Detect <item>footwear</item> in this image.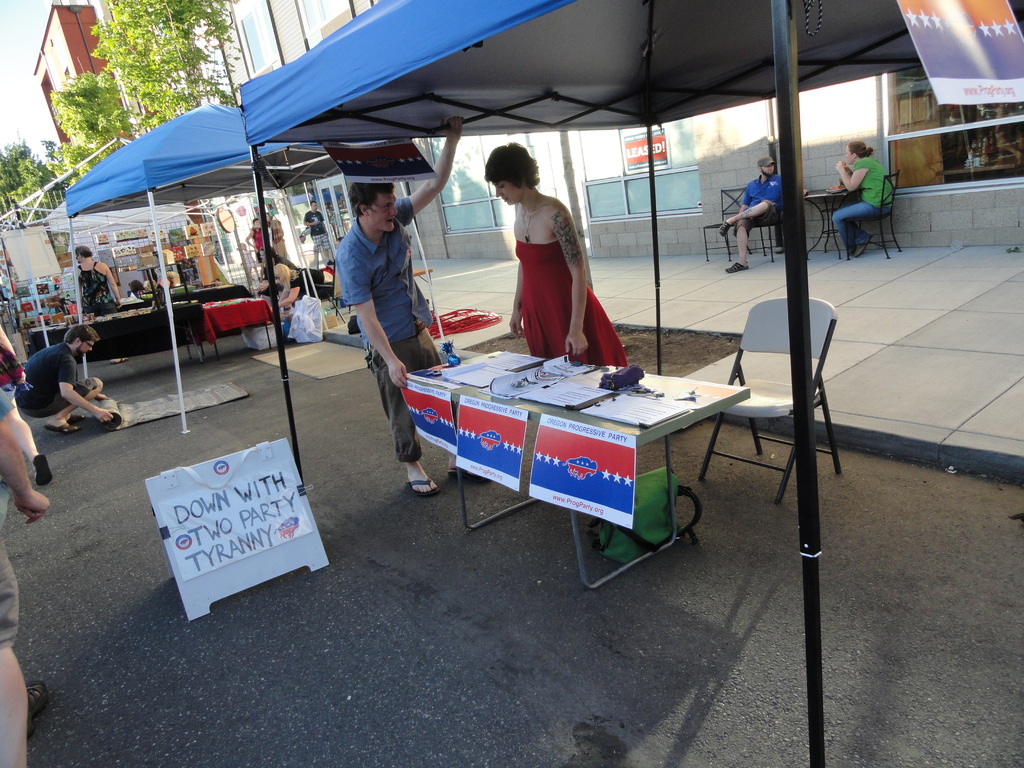
Detection: select_region(24, 669, 51, 739).
